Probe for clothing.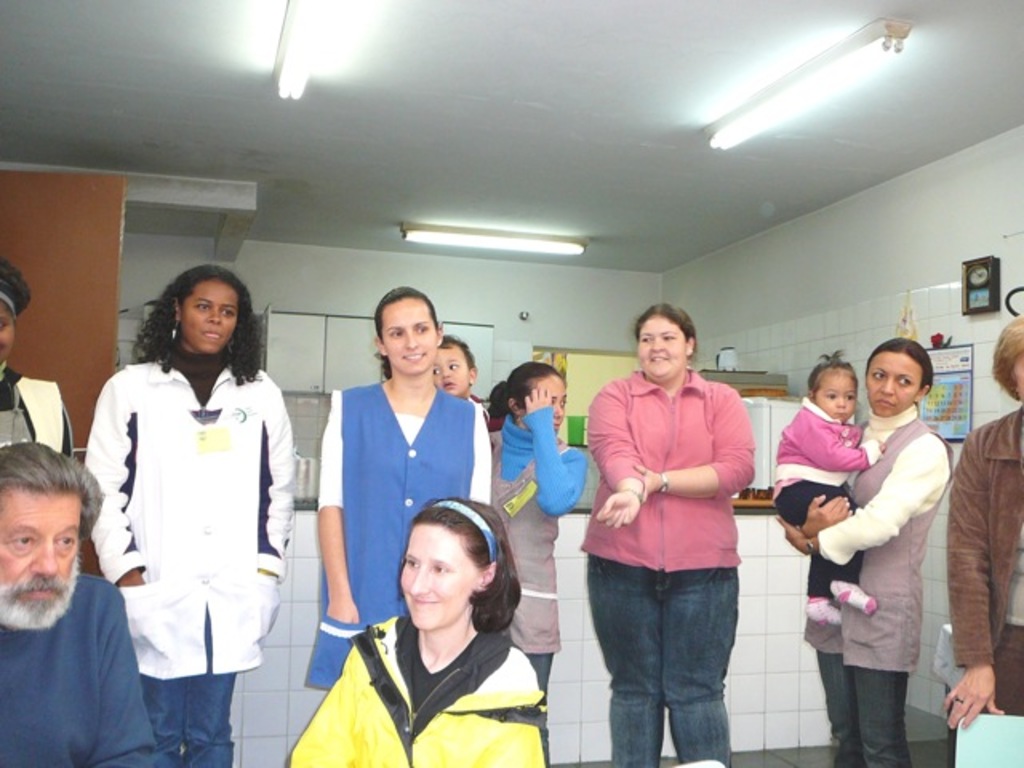
Probe result: bbox=(312, 386, 488, 670).
